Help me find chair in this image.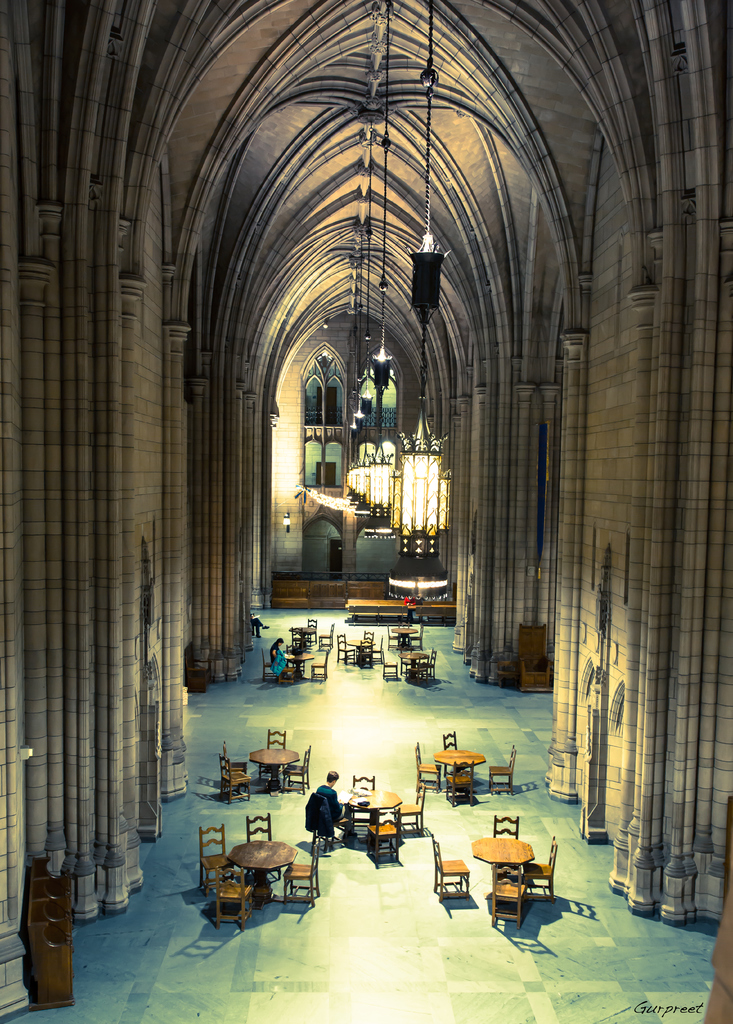
Found it: left=245, top=812, right=271, bottom=875.
